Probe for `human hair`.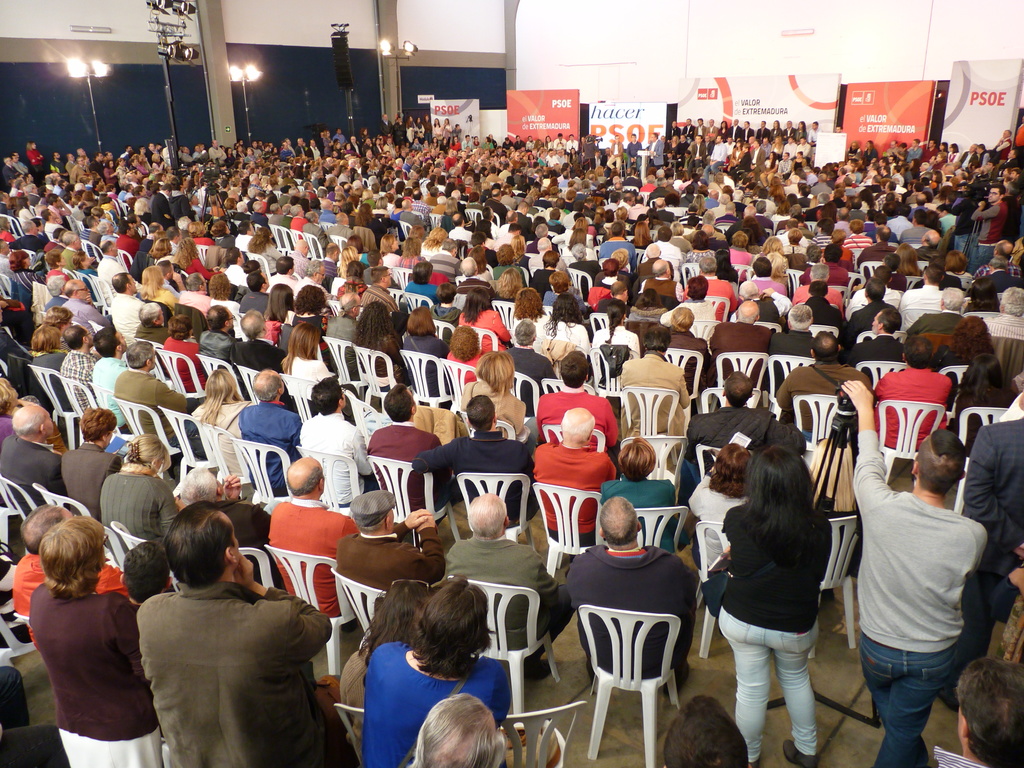
Probe result: (left=403, top=692, right=505, bottom=767).
